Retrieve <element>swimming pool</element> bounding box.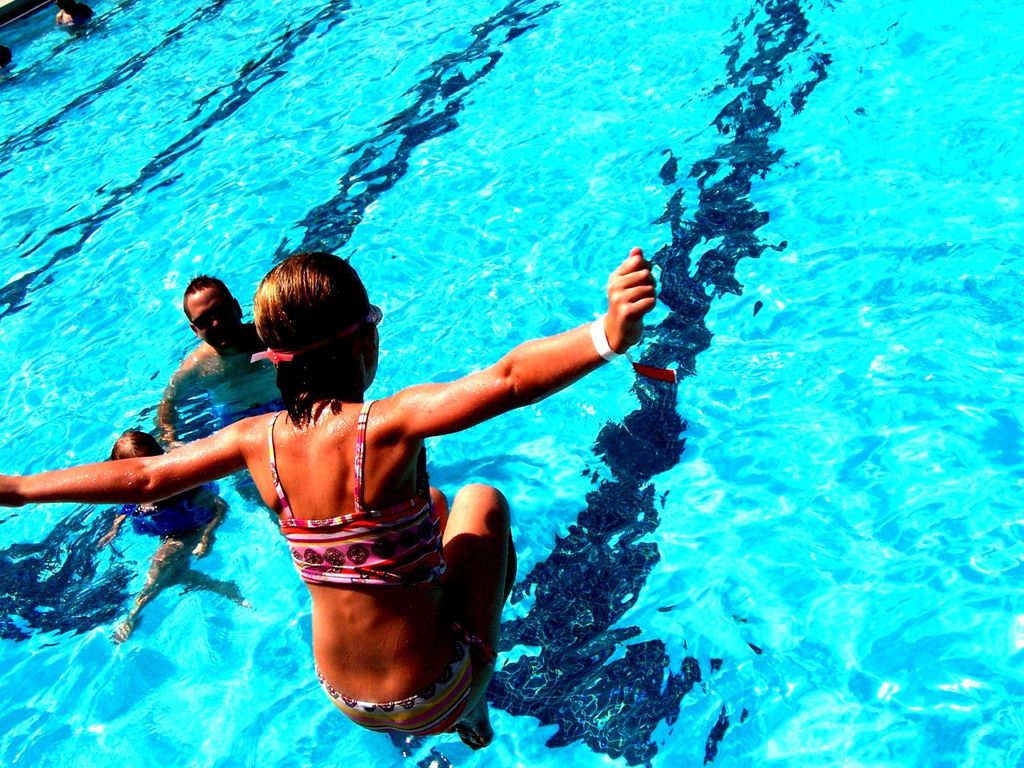
Bounding box: pyautogui.locateOnScreen(0, 0, 1023, 767).
